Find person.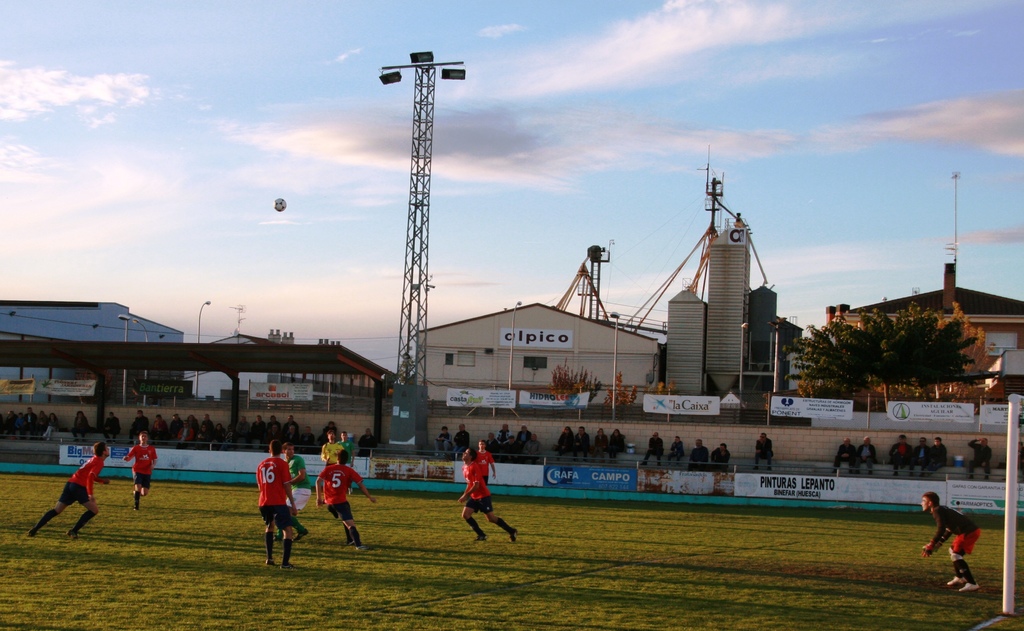
153,410,170,440.
